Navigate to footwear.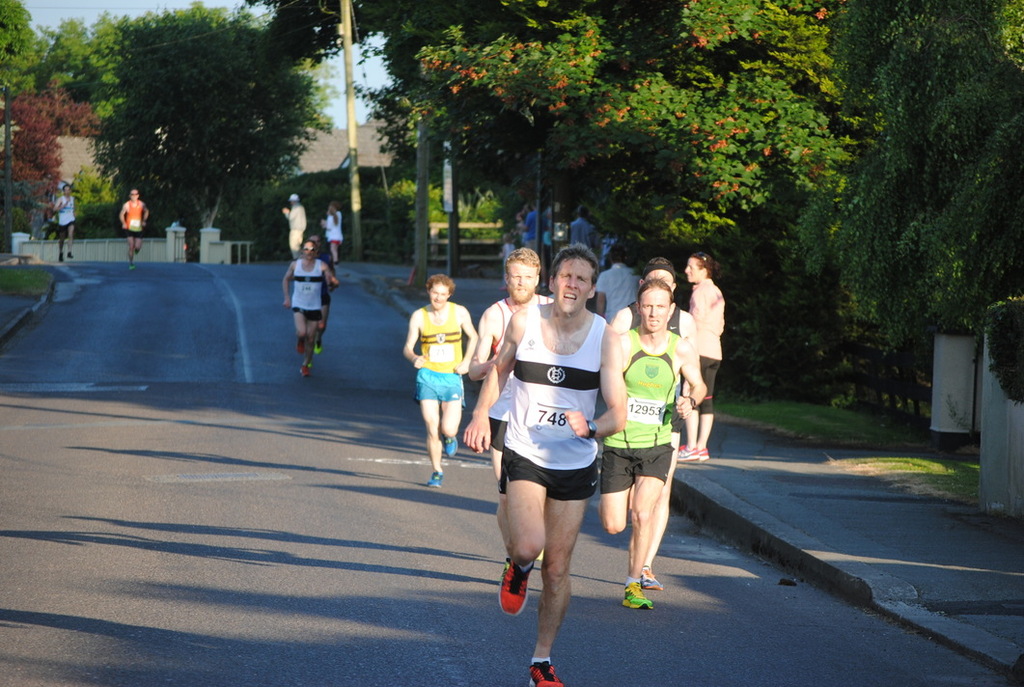
Navigation target: 693 444 712 460.
